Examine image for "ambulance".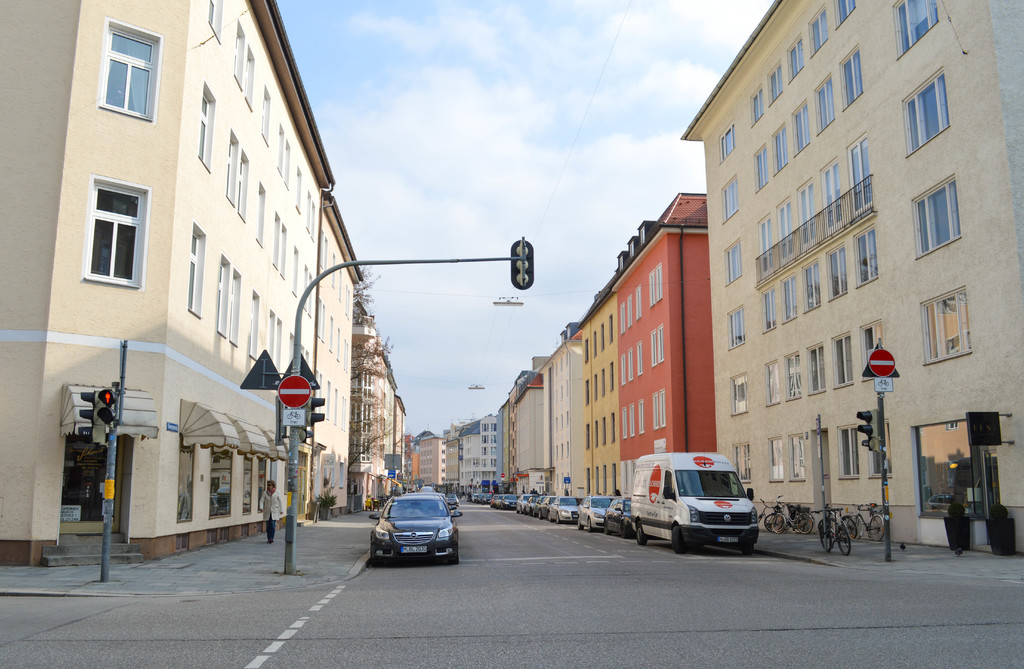
Examination result: box=[632, 450, 757, 558].
